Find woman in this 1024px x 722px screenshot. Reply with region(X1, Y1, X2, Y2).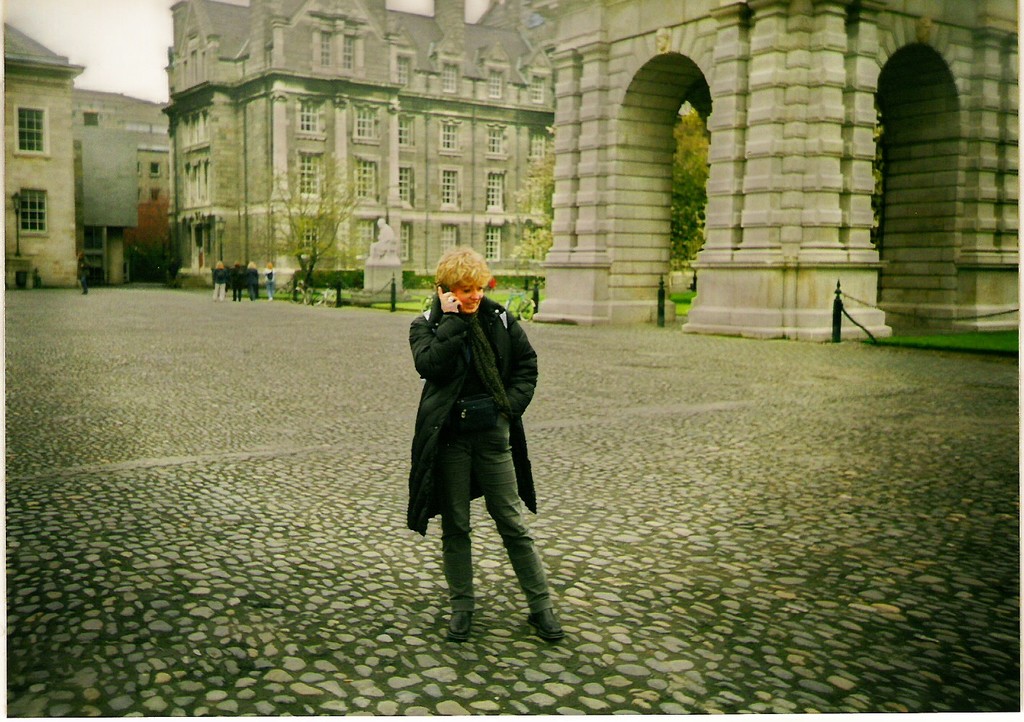
region(266, 263, 276, 305).
